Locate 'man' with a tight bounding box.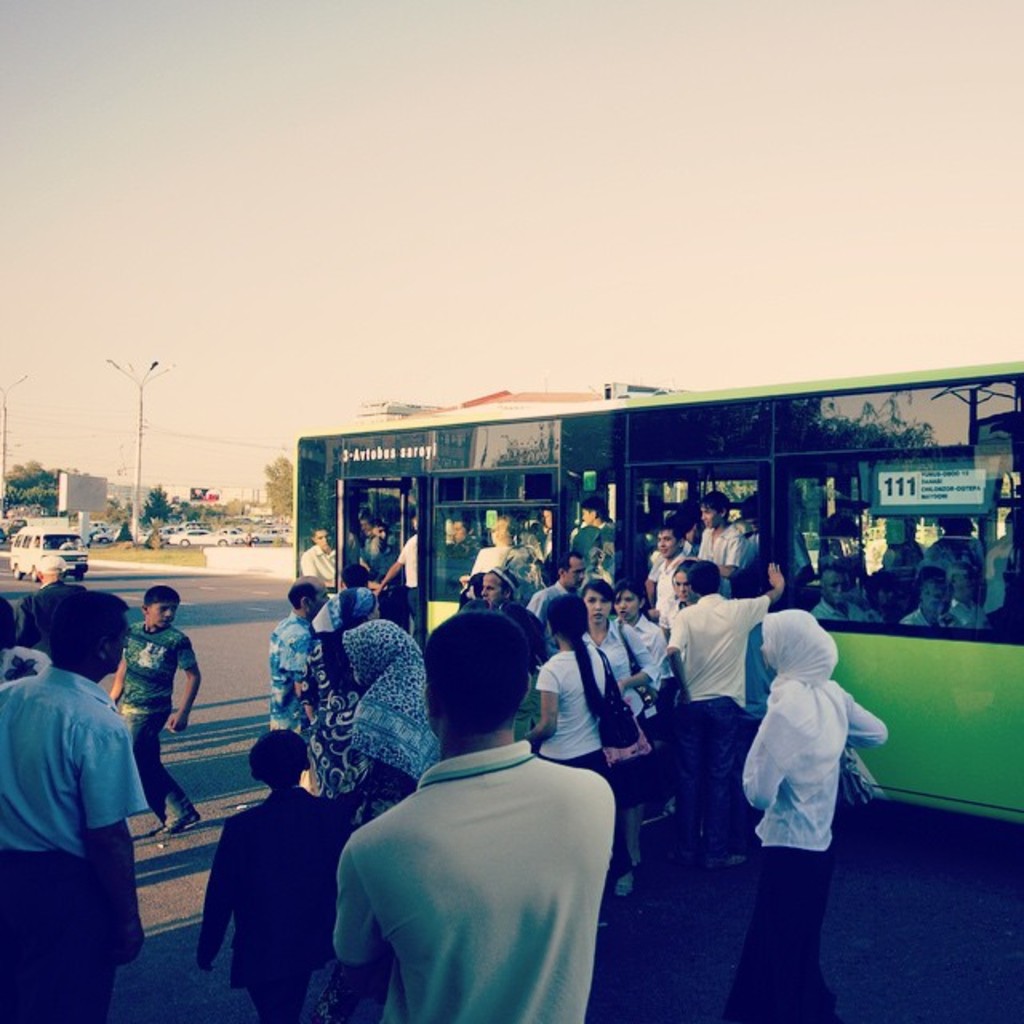
(x1=664, y1=562, x2=787, y2=866).
